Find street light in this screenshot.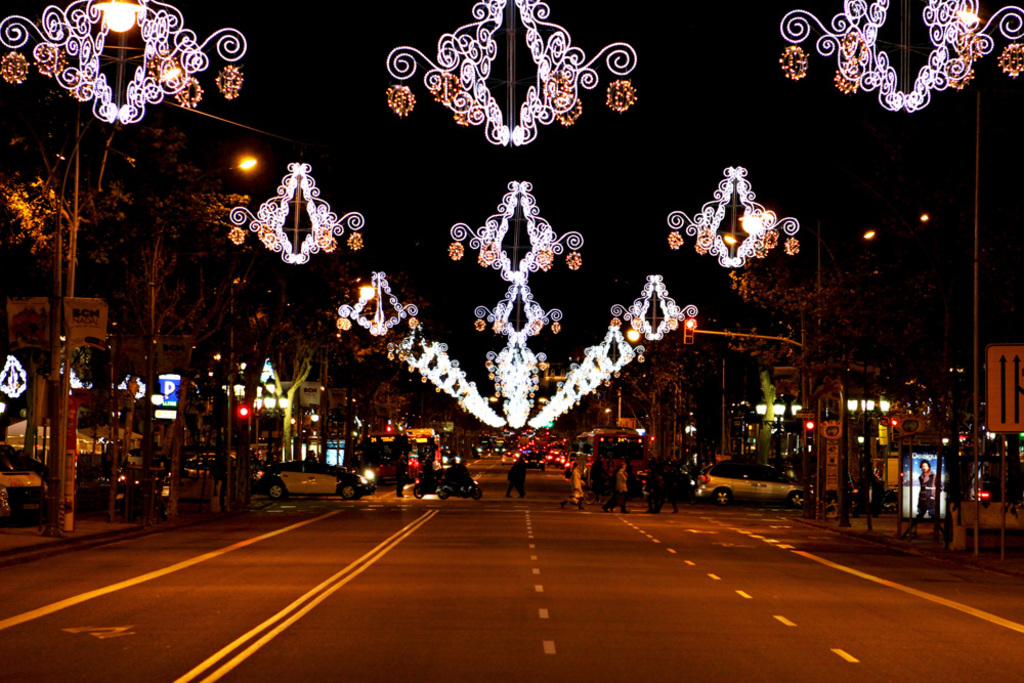
The bounding box for street light is (243,371,298,464).
